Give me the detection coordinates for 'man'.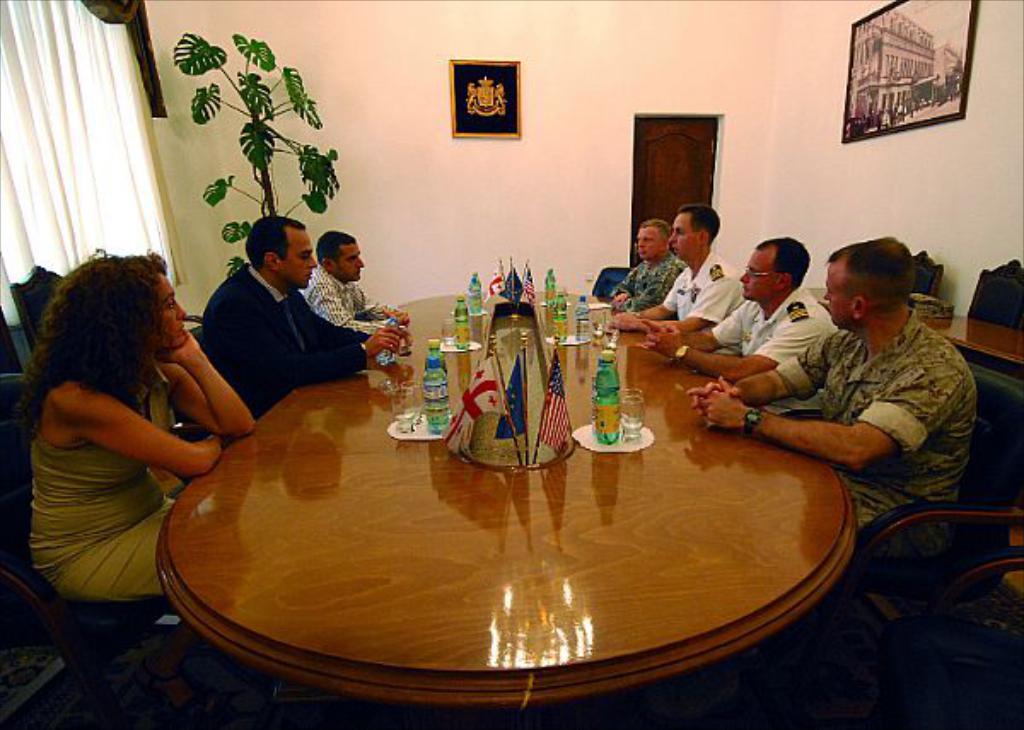
detection(177, 217, 348, 443).
